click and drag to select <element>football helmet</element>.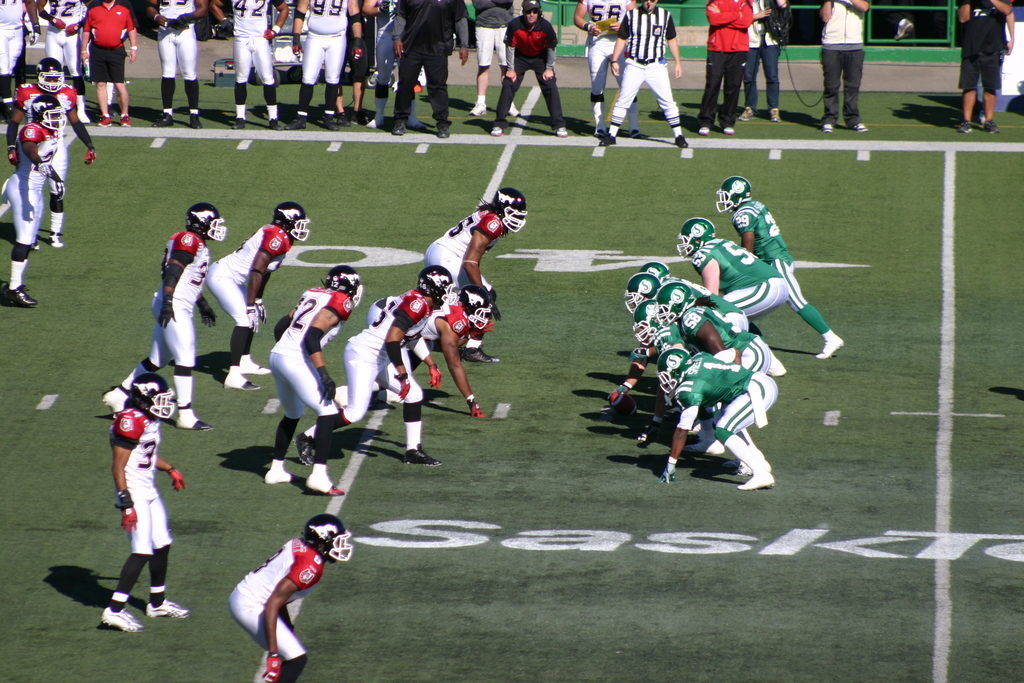
Selection: select_region(188, 201, 232, 242).
